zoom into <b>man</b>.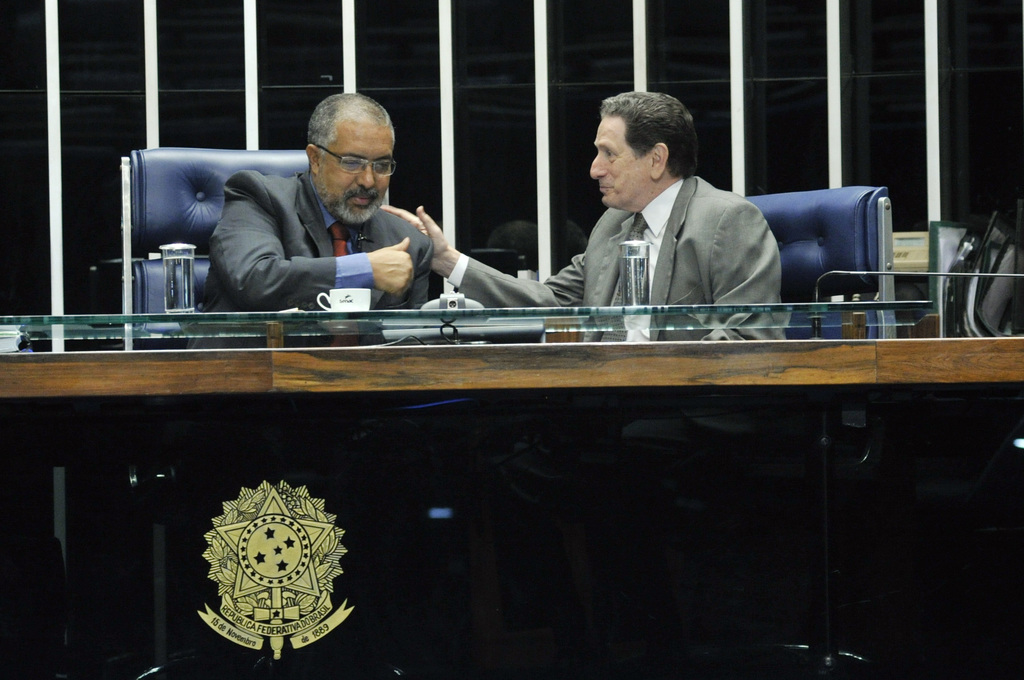
Zoom target: BBox(372, 90, 788, 344).
